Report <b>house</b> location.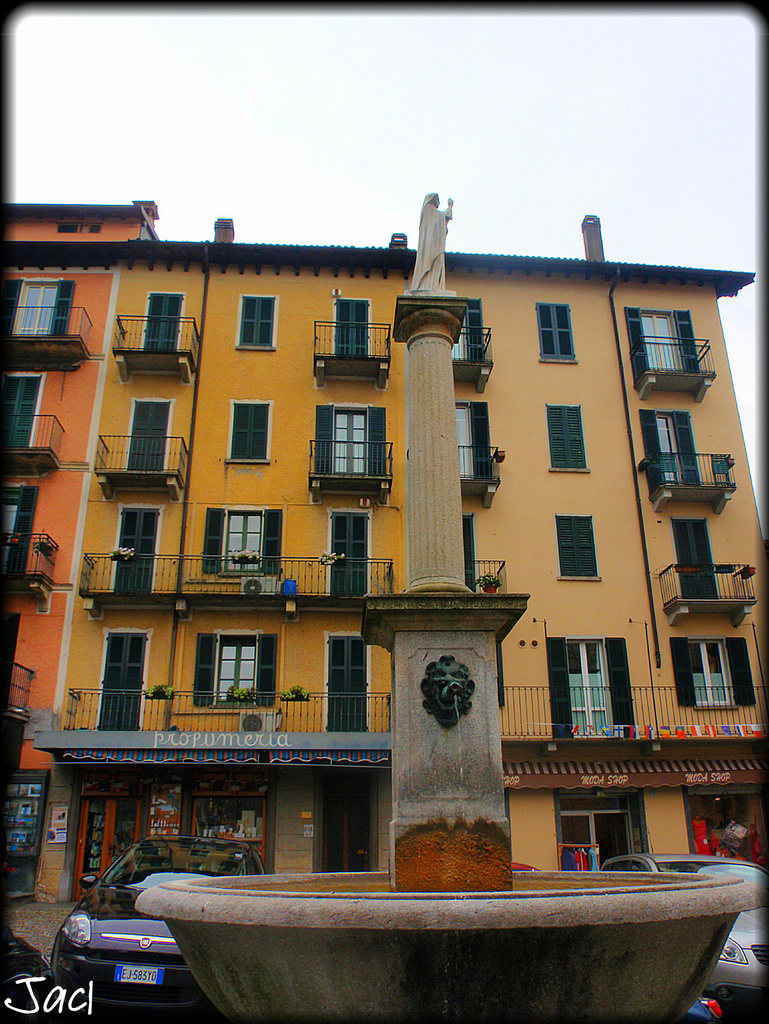
Report: [left=0, top=197, right=165, bottom=904].
